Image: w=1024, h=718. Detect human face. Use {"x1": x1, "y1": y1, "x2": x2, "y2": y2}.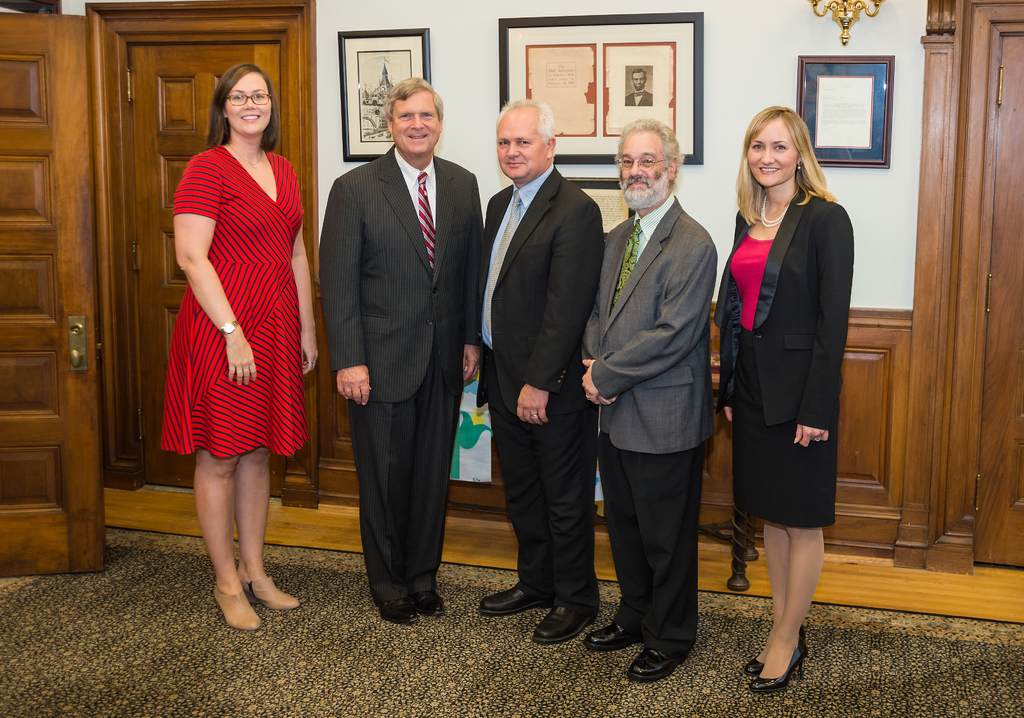
{"x1": 495, "y1": 103, "x2": 543, "y2": 179}.
